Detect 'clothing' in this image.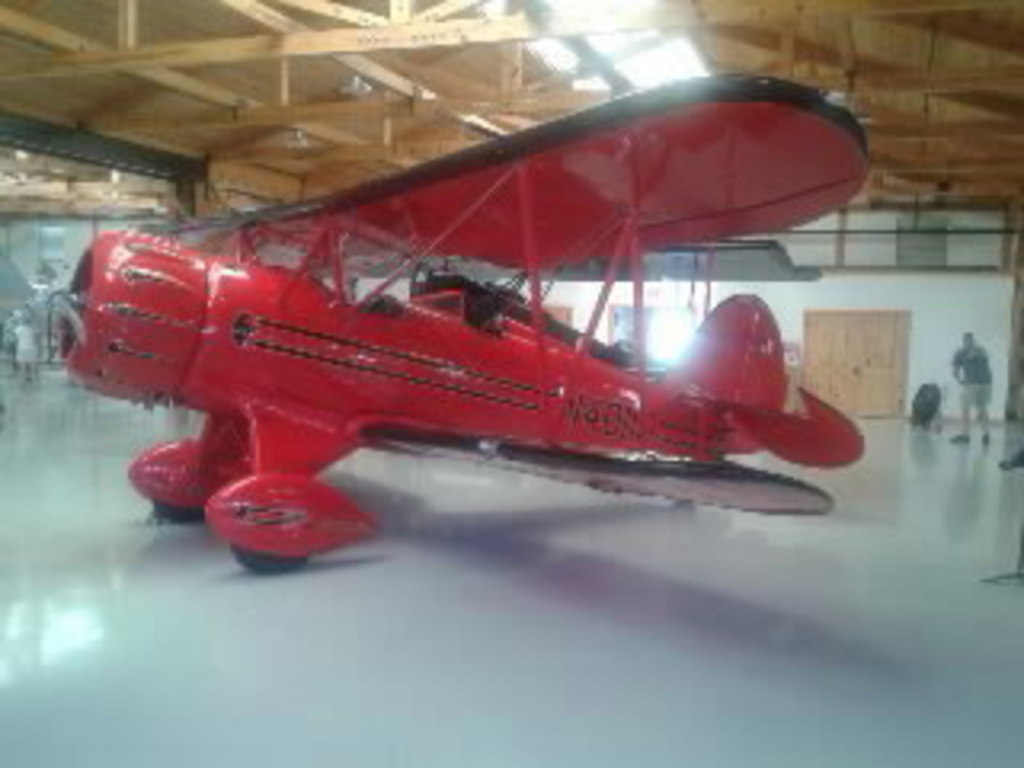
Detection: pyautogui.locateOnScreen(950, 349, 989, 410).
